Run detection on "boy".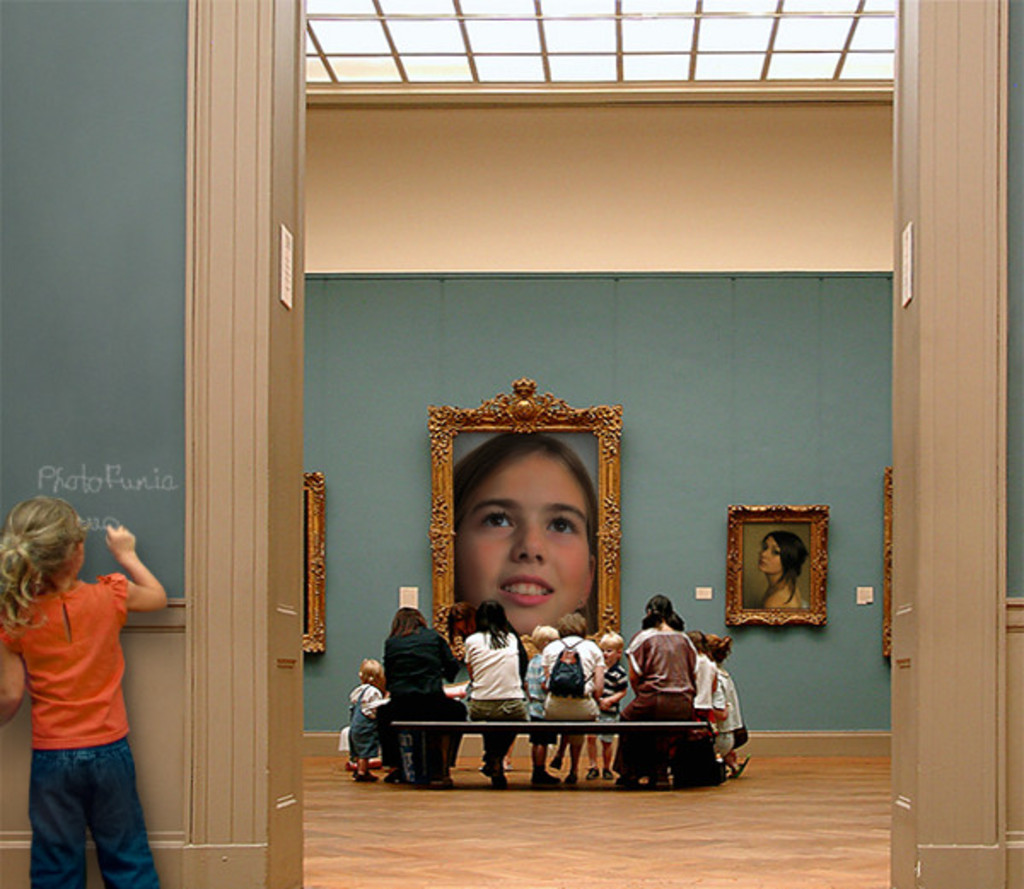
Result: 589:630:625:780.
